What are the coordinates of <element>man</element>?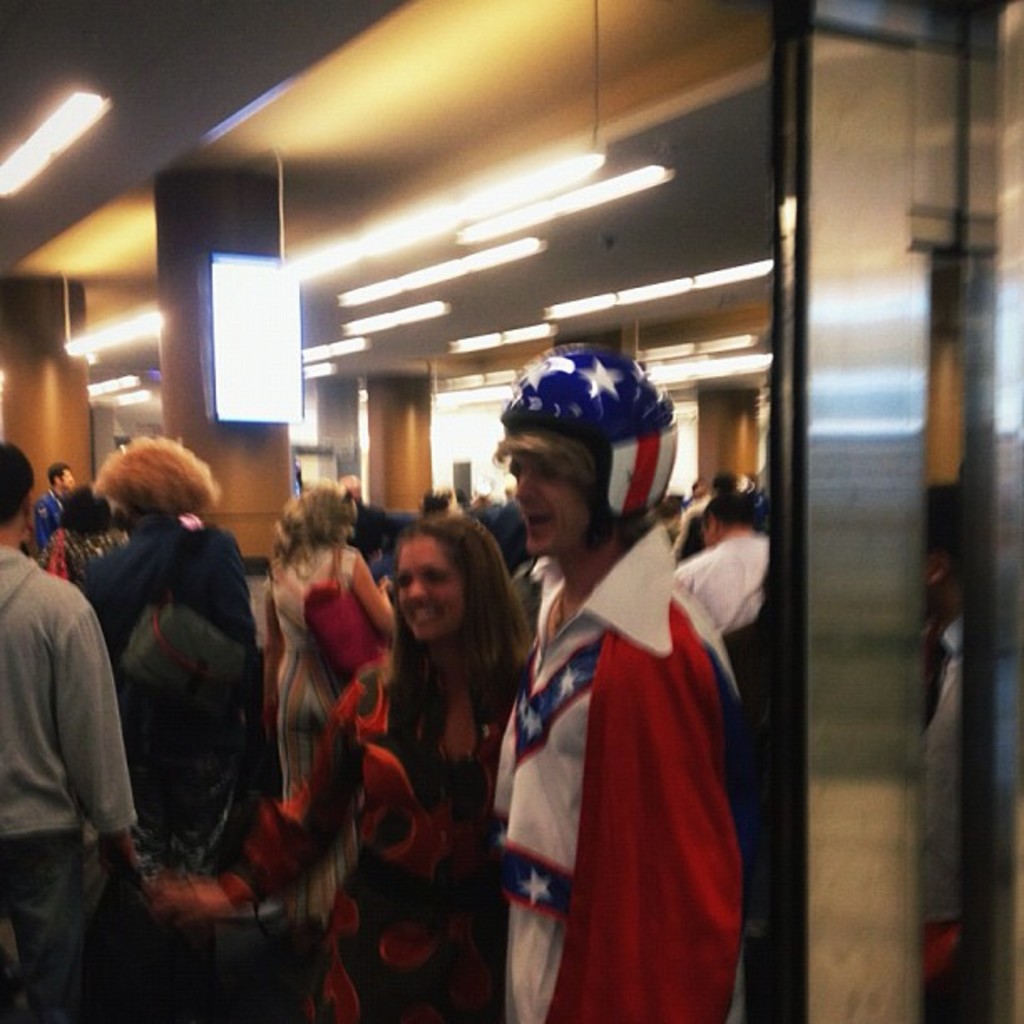
detection(25, 463, 75, 549).
